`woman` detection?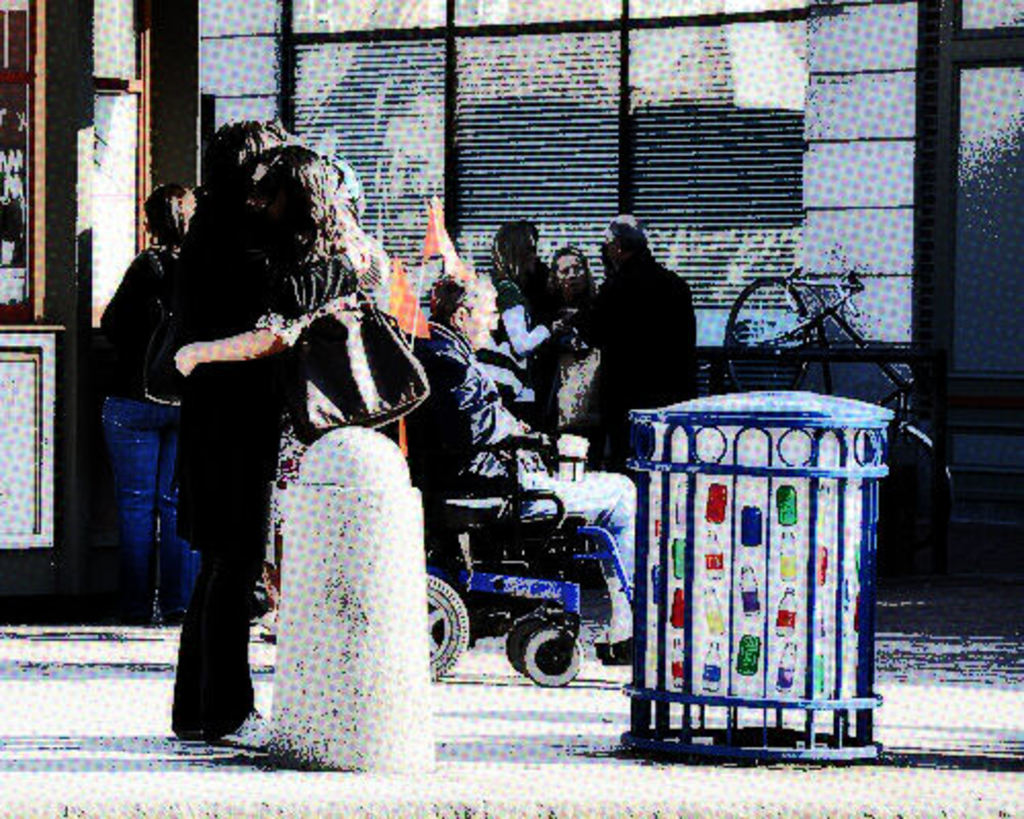
region(86, 180, 197, 631)
